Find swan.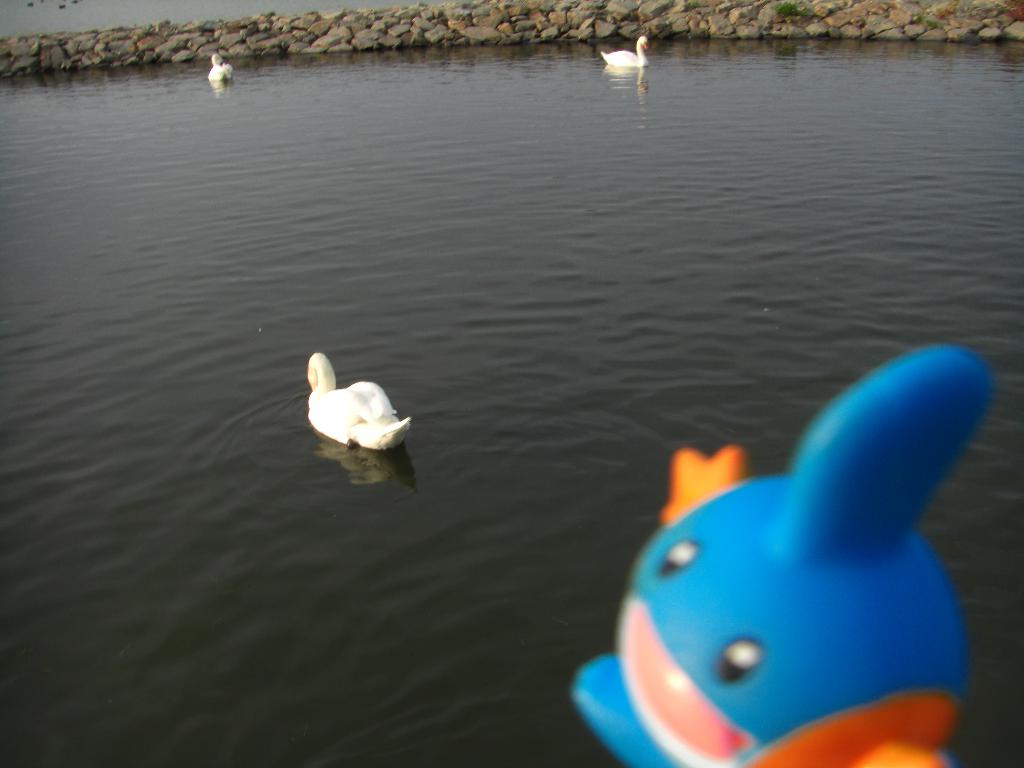
bbox(306, 348, 421, 461).
